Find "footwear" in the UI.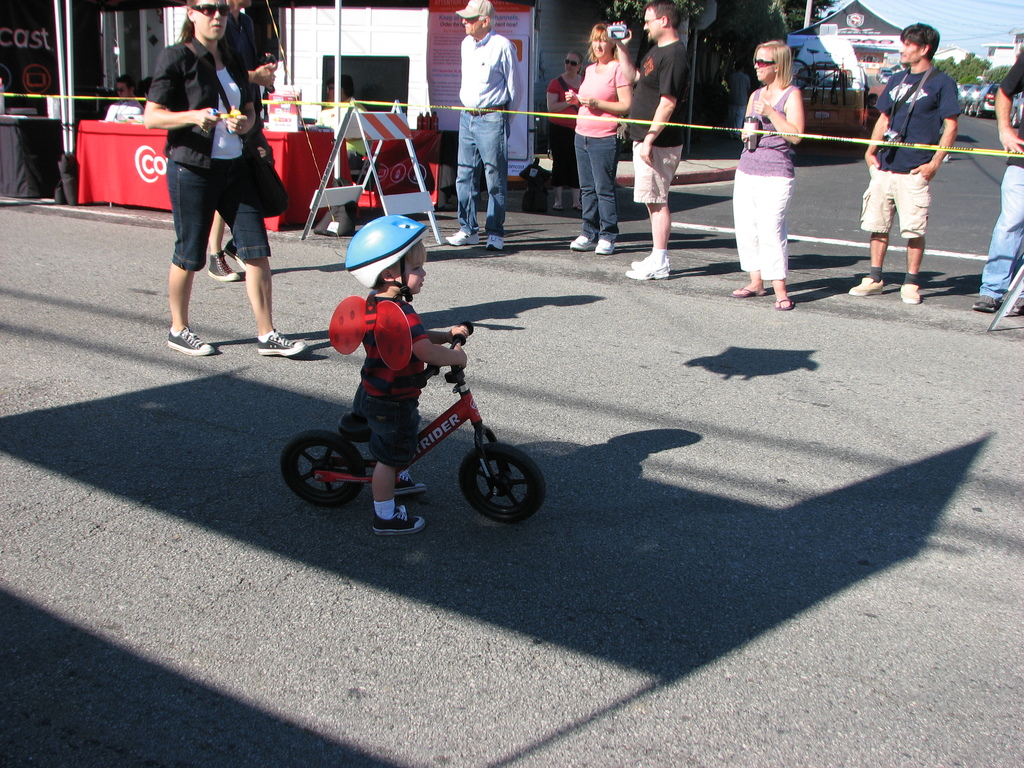
UI element at 396,468,428,500.
